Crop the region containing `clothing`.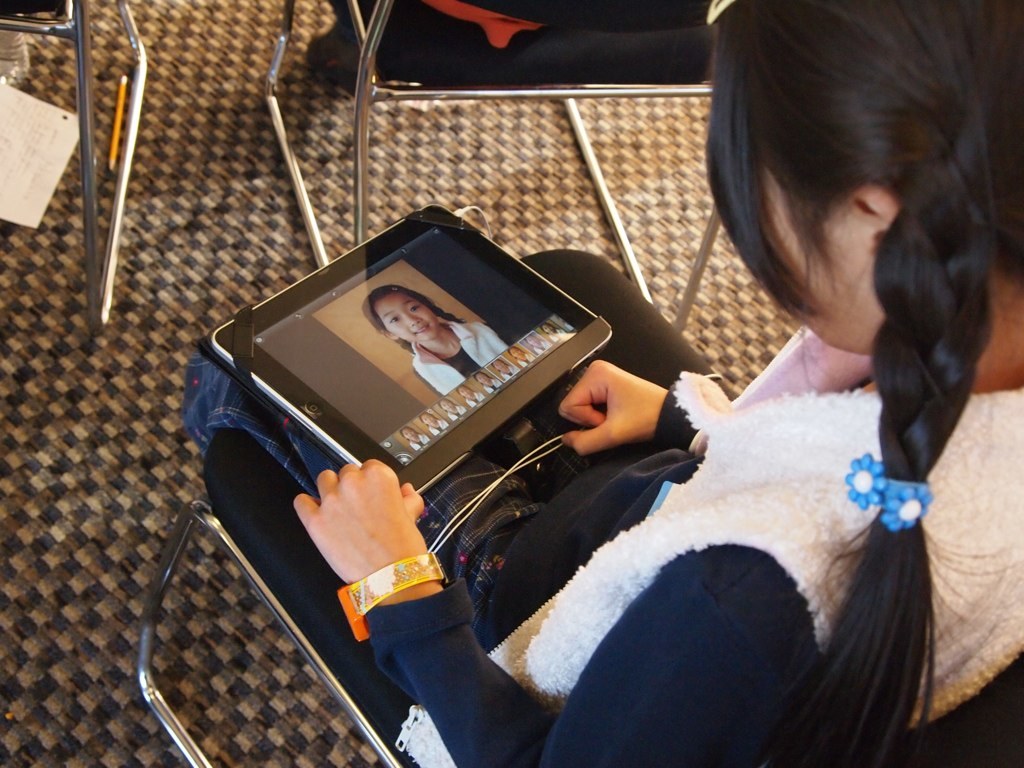
Crop region: x1=499, y1=361, x2=519, y2=384.
